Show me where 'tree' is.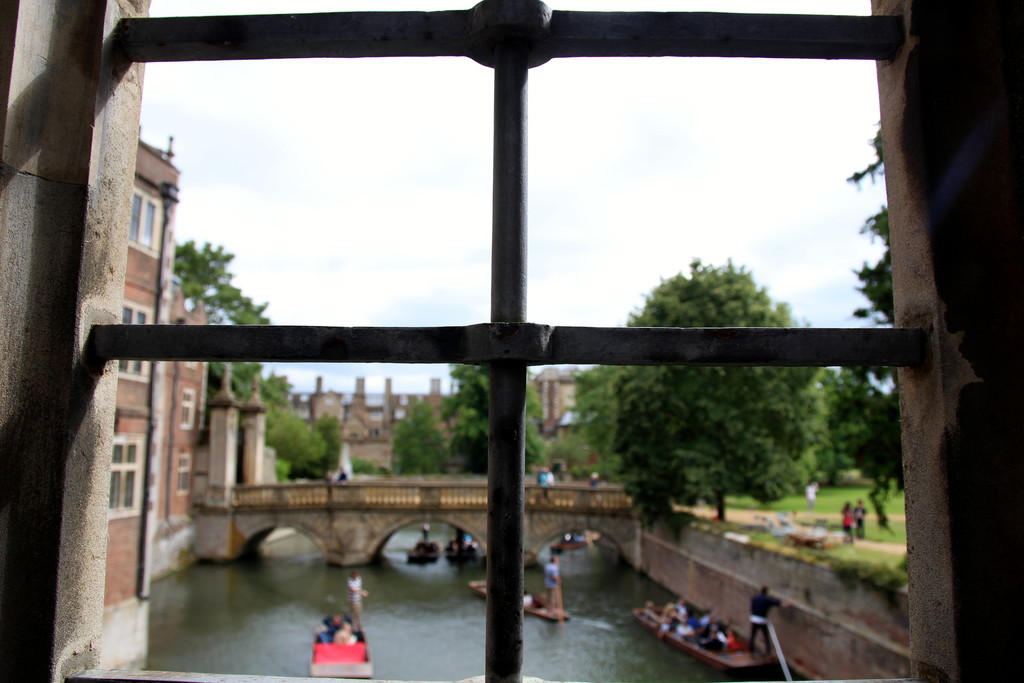
'tree' is at left=821, top=362, right=922, bottom=552.
